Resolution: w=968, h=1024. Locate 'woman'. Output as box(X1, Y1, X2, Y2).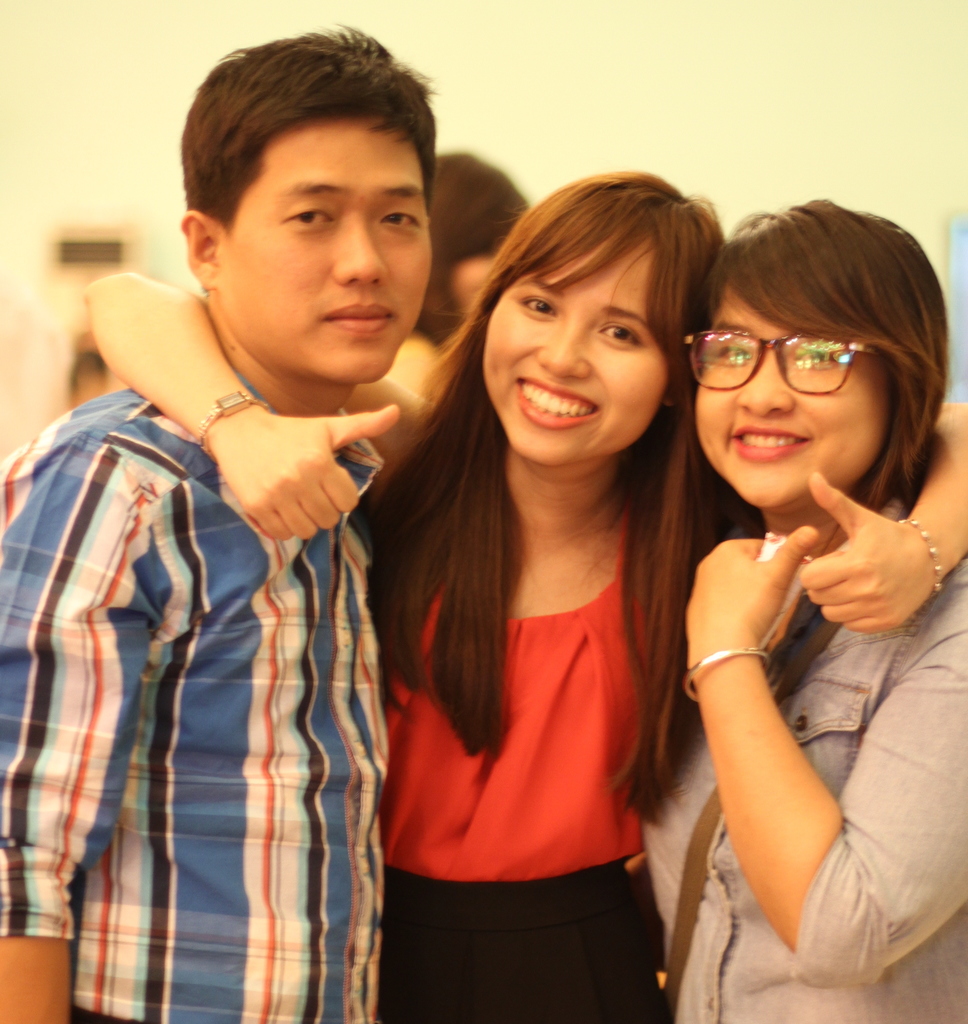
box(385, 149, 533, 396).
